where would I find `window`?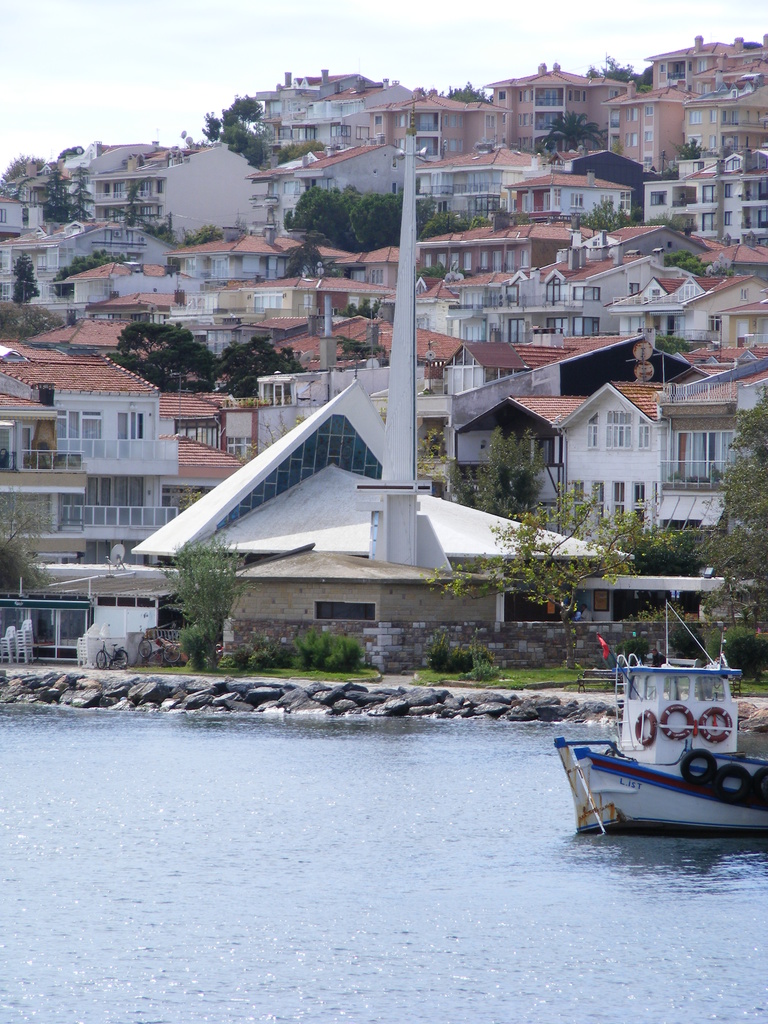
At select_region(605, 415, 632, 449).
